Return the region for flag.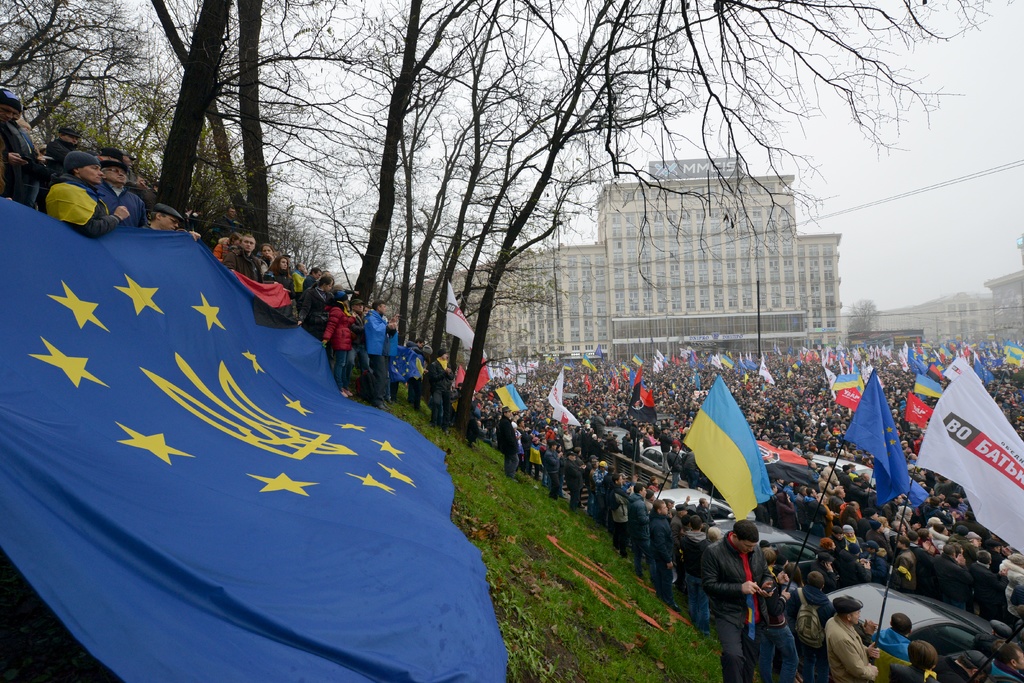
<region>833, 386, 856, 414</region>.
